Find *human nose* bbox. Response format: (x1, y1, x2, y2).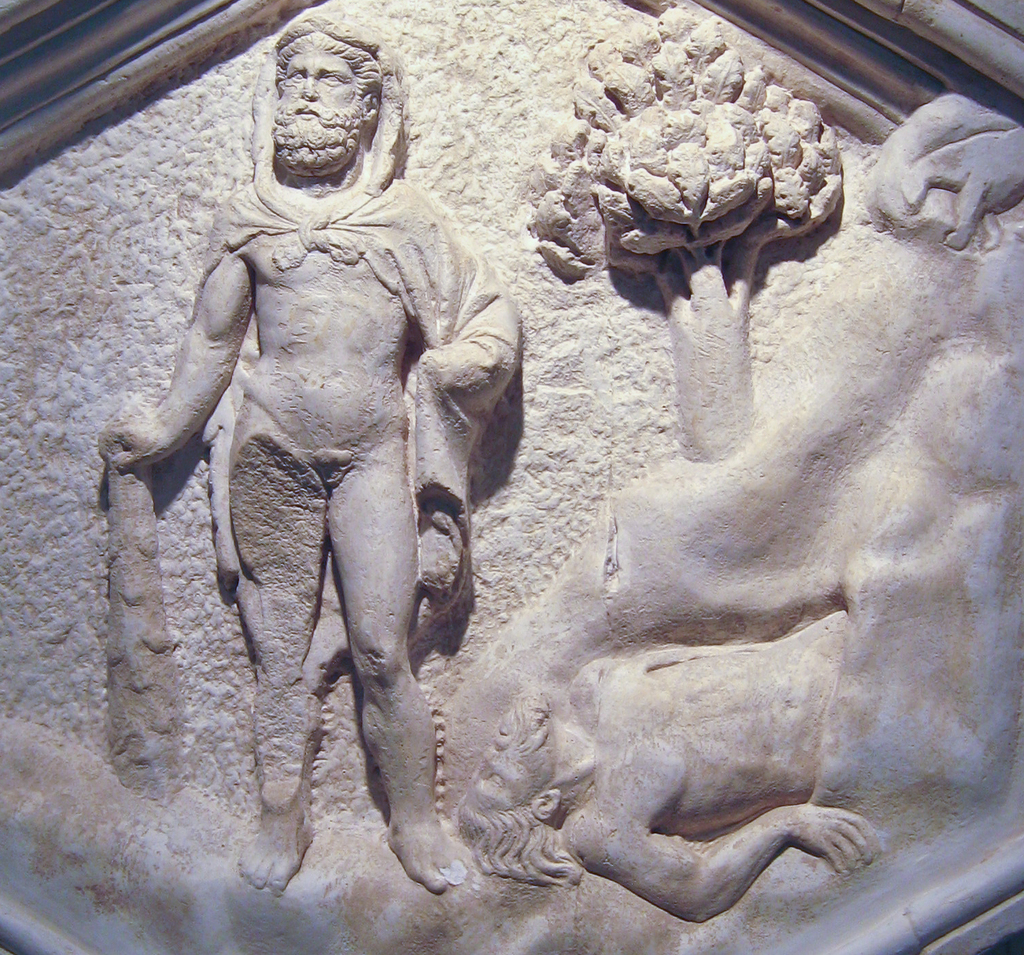
(479, 749, 498, 772).
